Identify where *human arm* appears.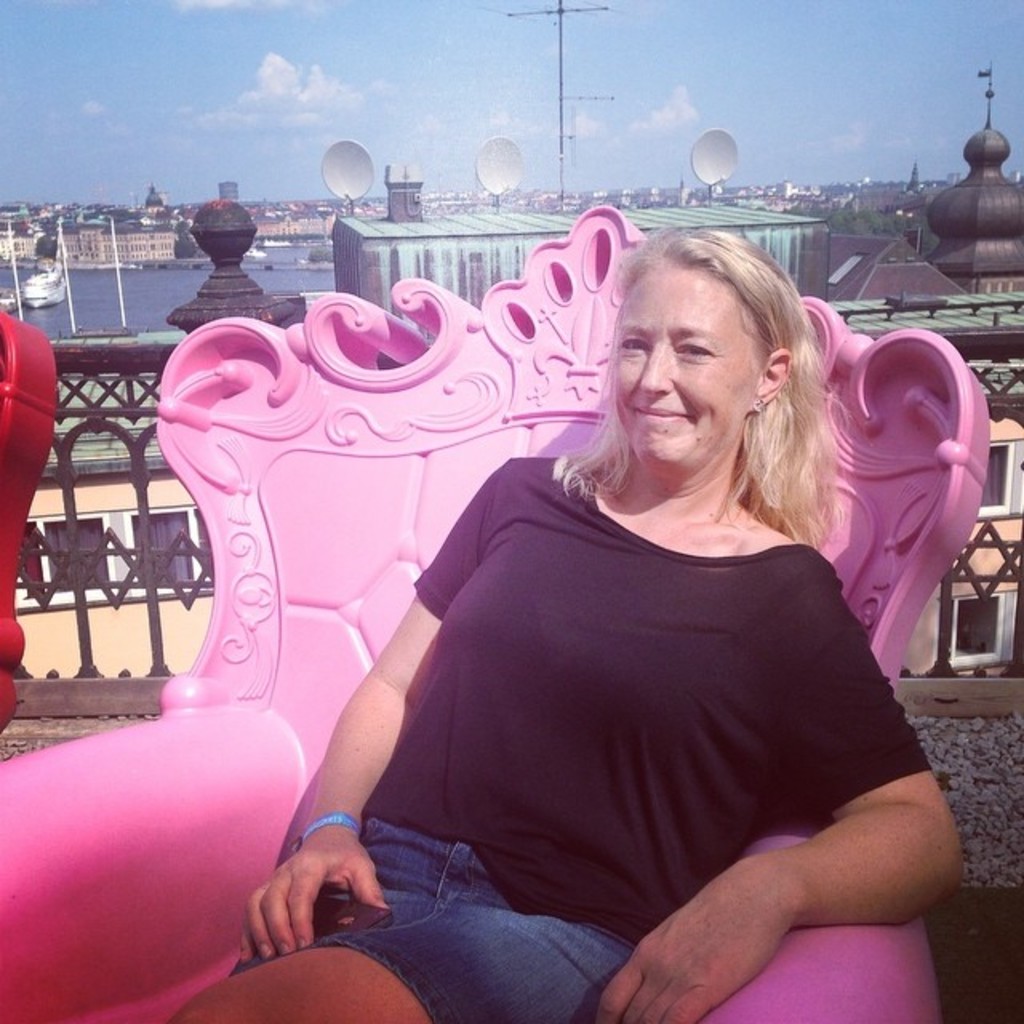
Appears at 592, 526, 974, 1022.
